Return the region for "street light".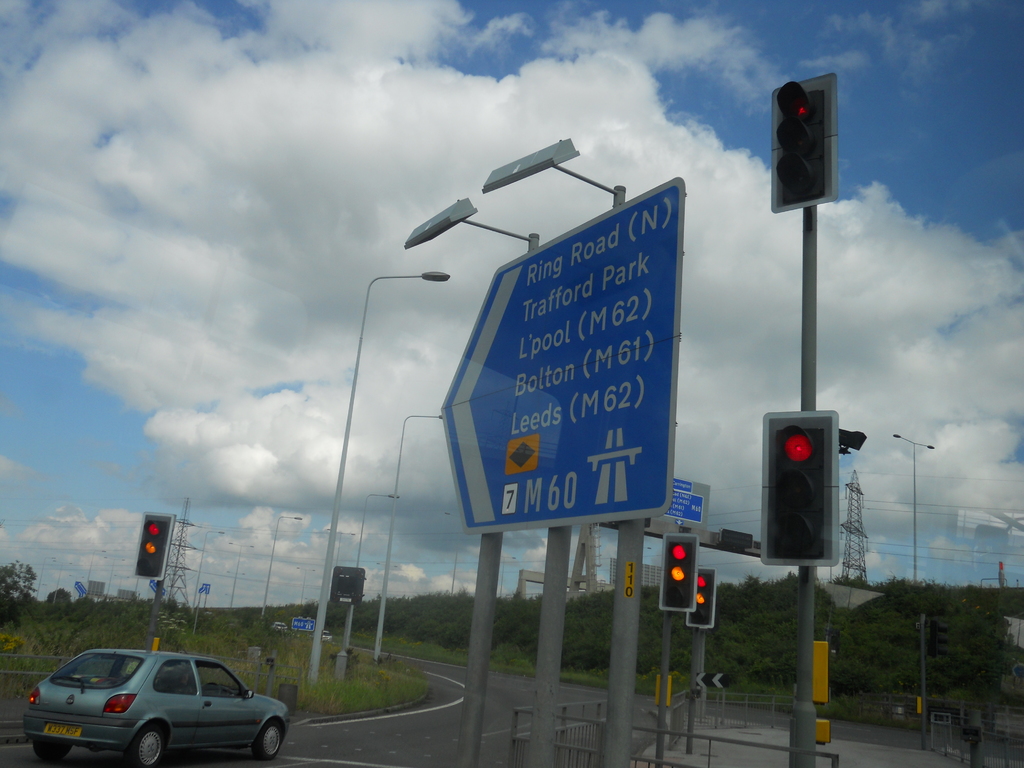
rect(86, 549, 105, 591).
